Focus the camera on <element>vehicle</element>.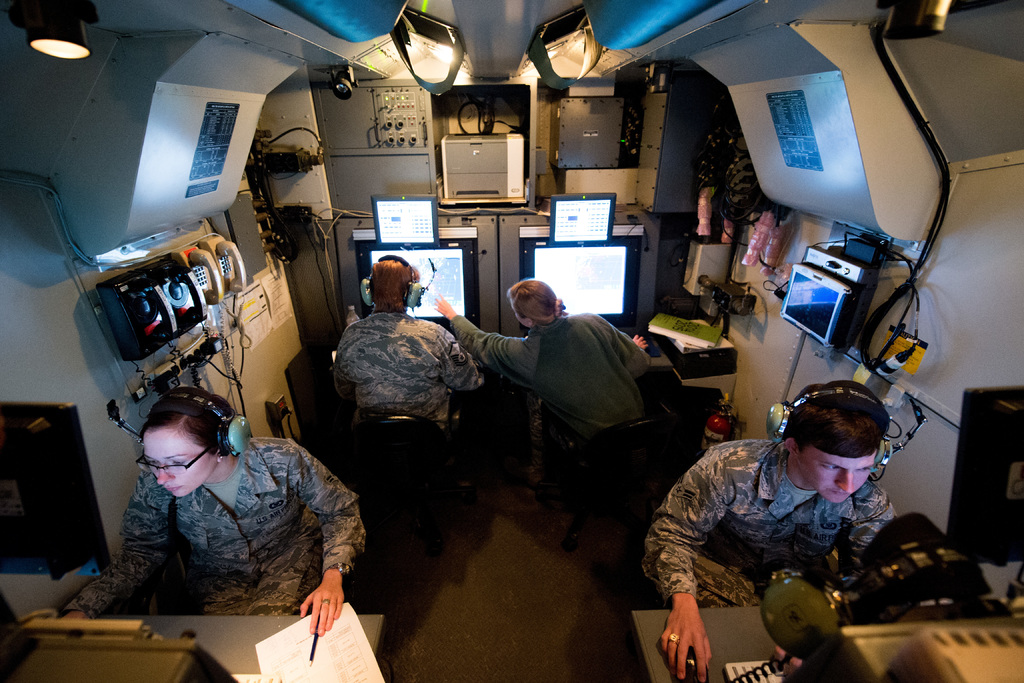
Focus region: 0, 0, 1023, 682.
